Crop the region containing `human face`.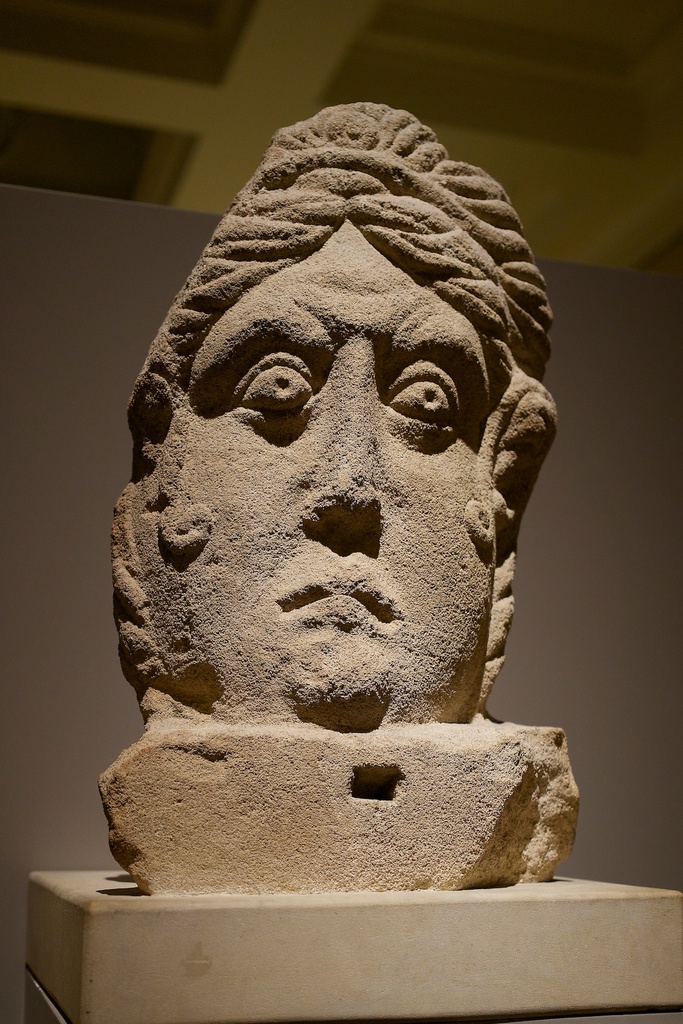
Crop region: pyautogui.locateOnScreen(178, 228, 495, 719).
